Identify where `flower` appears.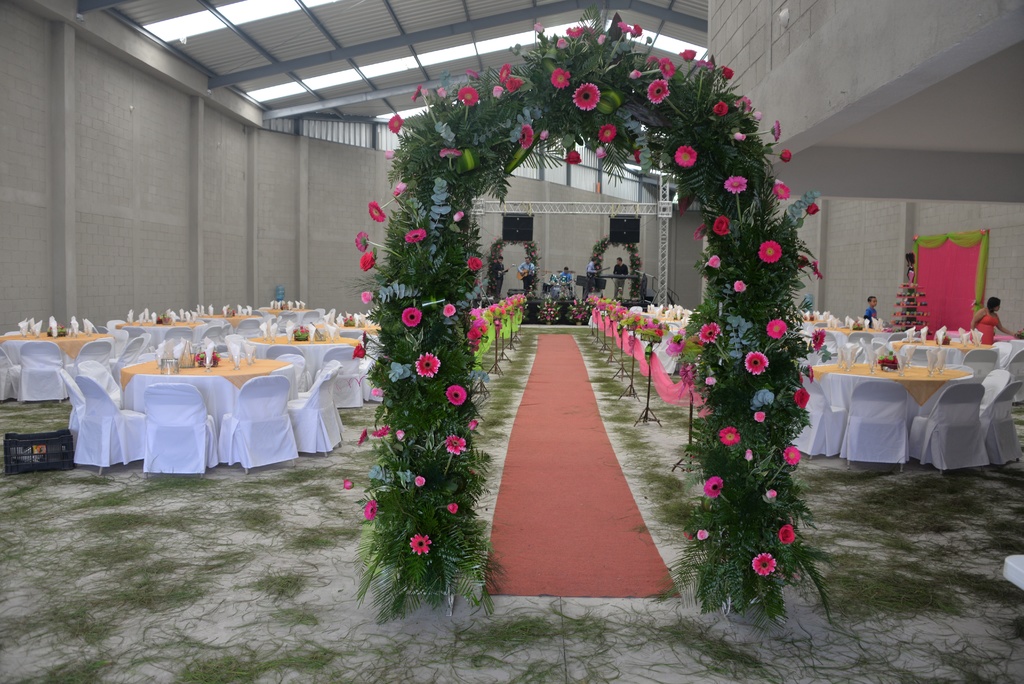
Appears at {"x1": 360, "y1": 253, "x2": 378, "y2": 271}.
